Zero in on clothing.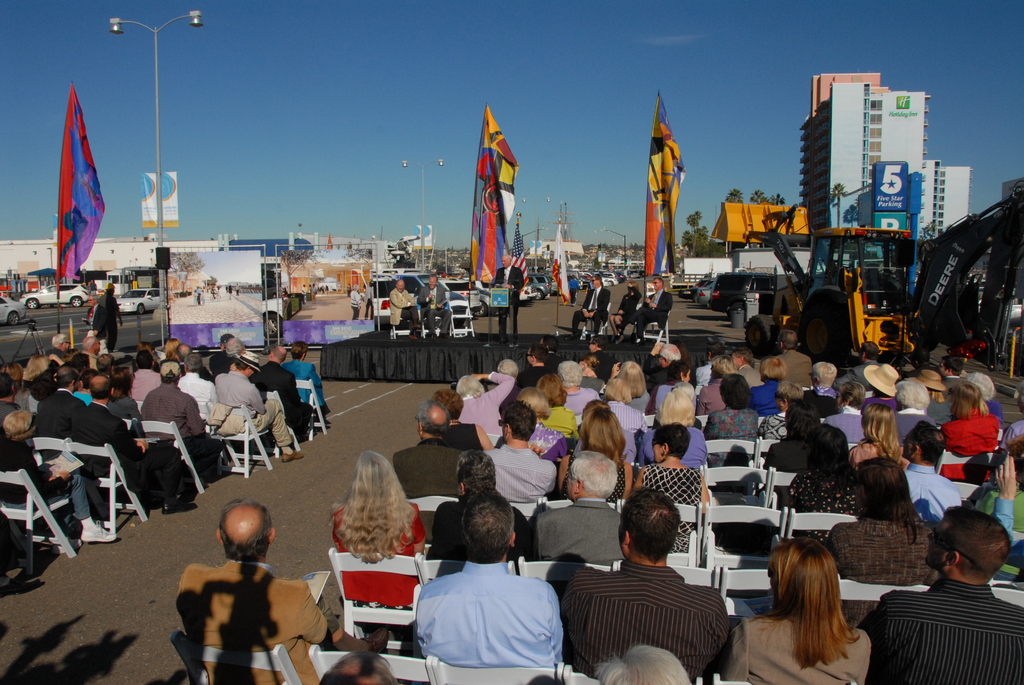
Zeroed in: {"left": 460, "top": 374, "right": 519, "bottom": 442}.
